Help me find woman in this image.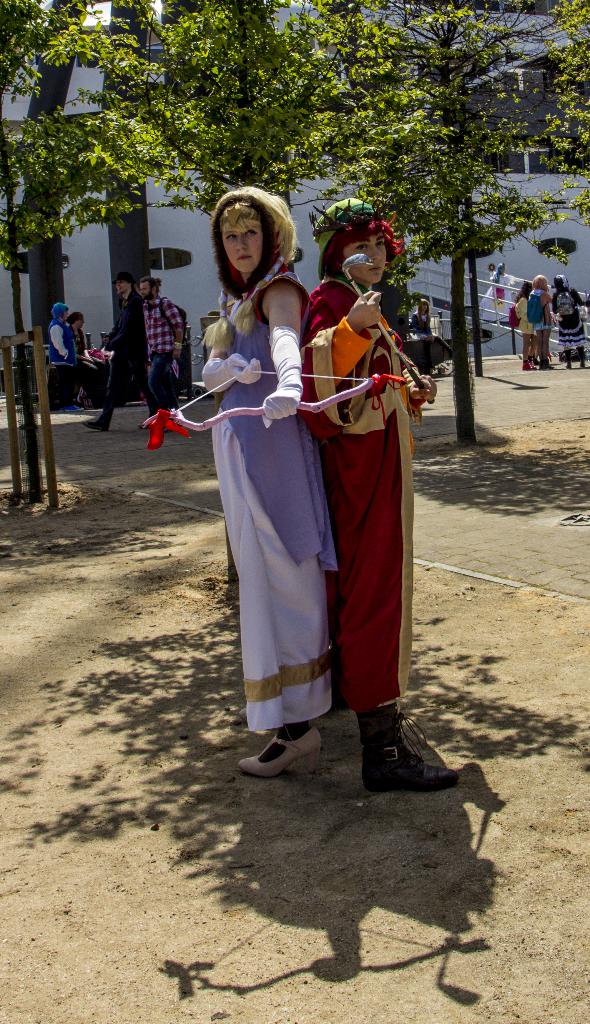
Found it: crop(515, 282, 534, 368).
